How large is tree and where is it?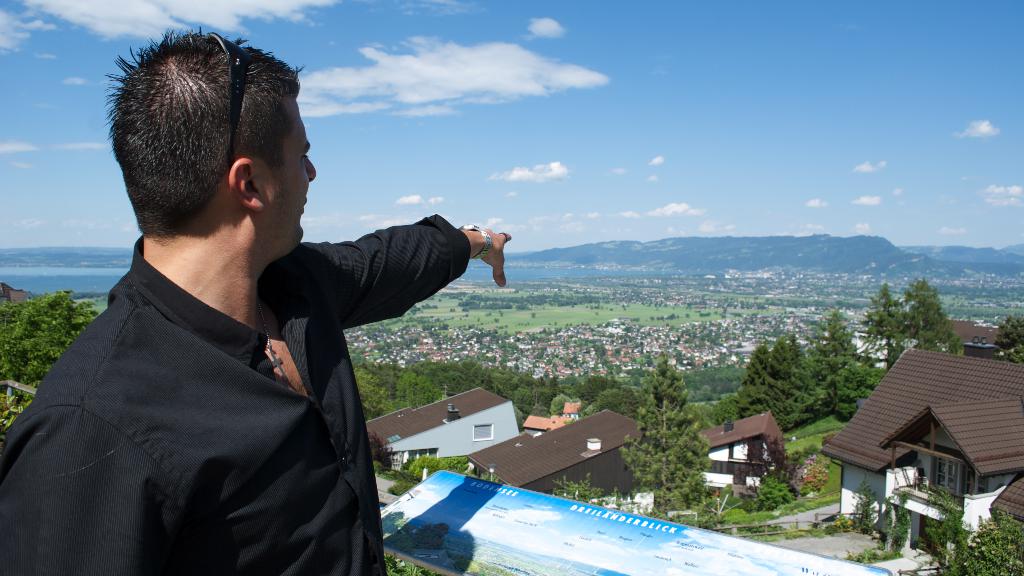
Bounding box: select_region(989, 311, 1023, 369).
